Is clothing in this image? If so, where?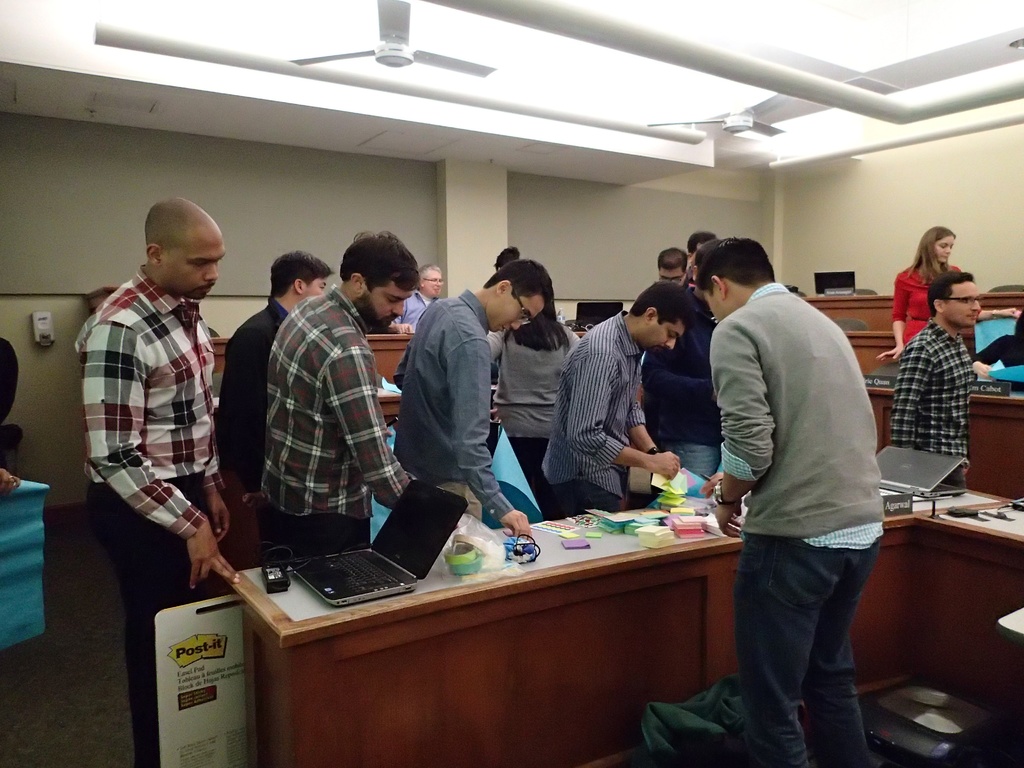
Yes, at BBox(885, 265, 983, 346).
